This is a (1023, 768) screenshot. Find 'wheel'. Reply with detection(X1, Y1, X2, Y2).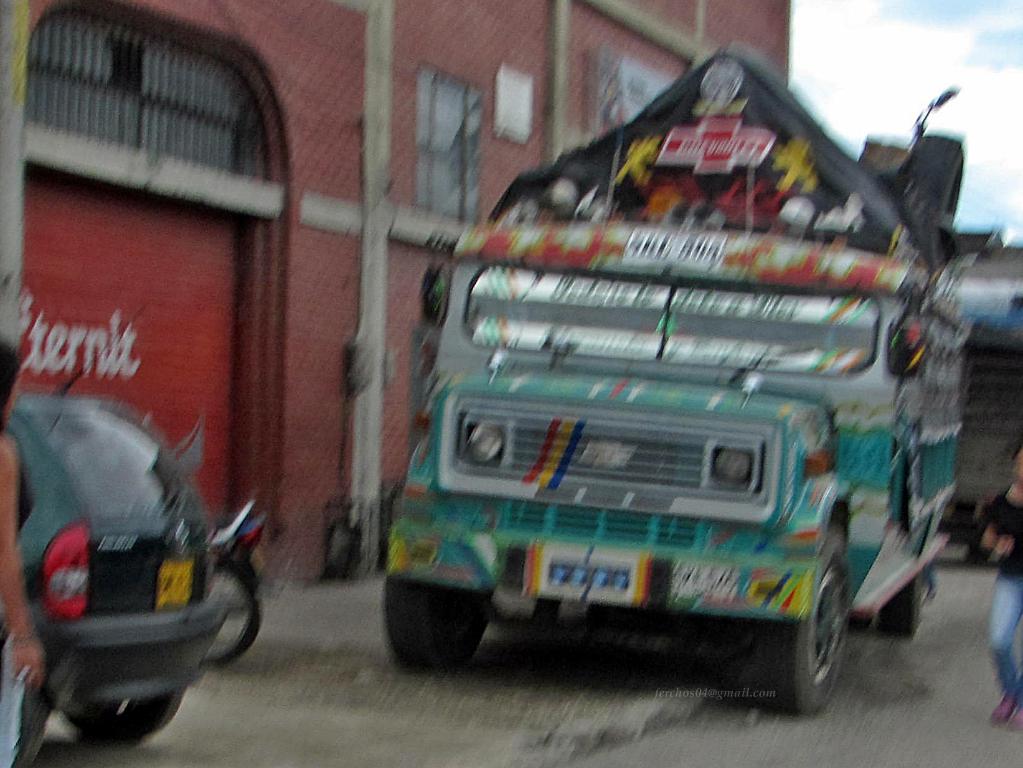
detection(882, 570, 924, 641).
